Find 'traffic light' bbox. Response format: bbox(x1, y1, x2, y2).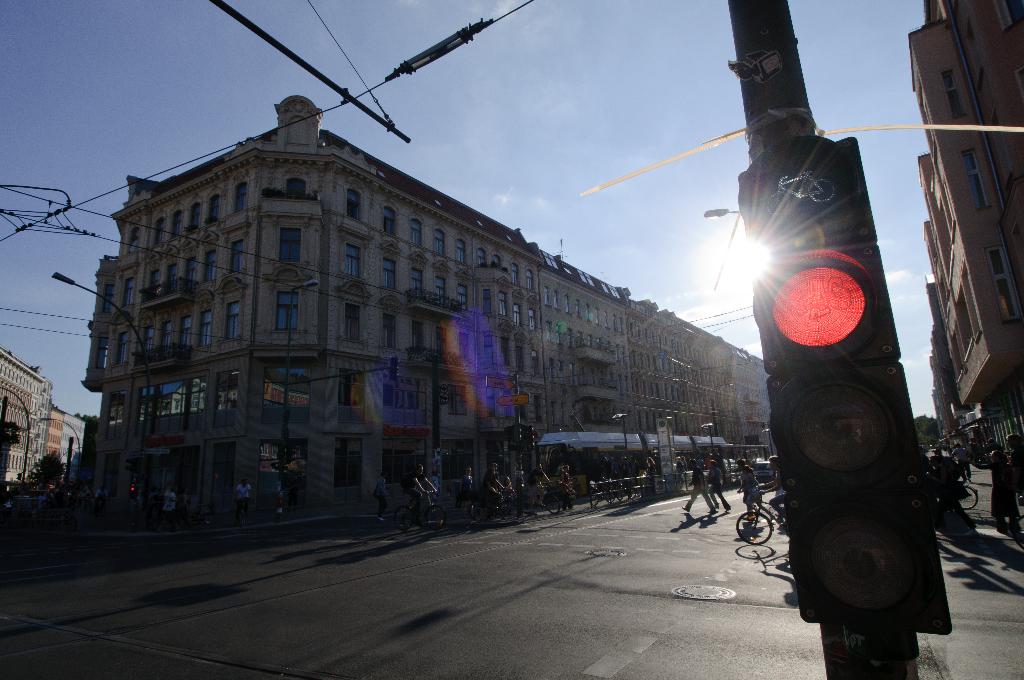
bbox(17, 473, 20, 481).
